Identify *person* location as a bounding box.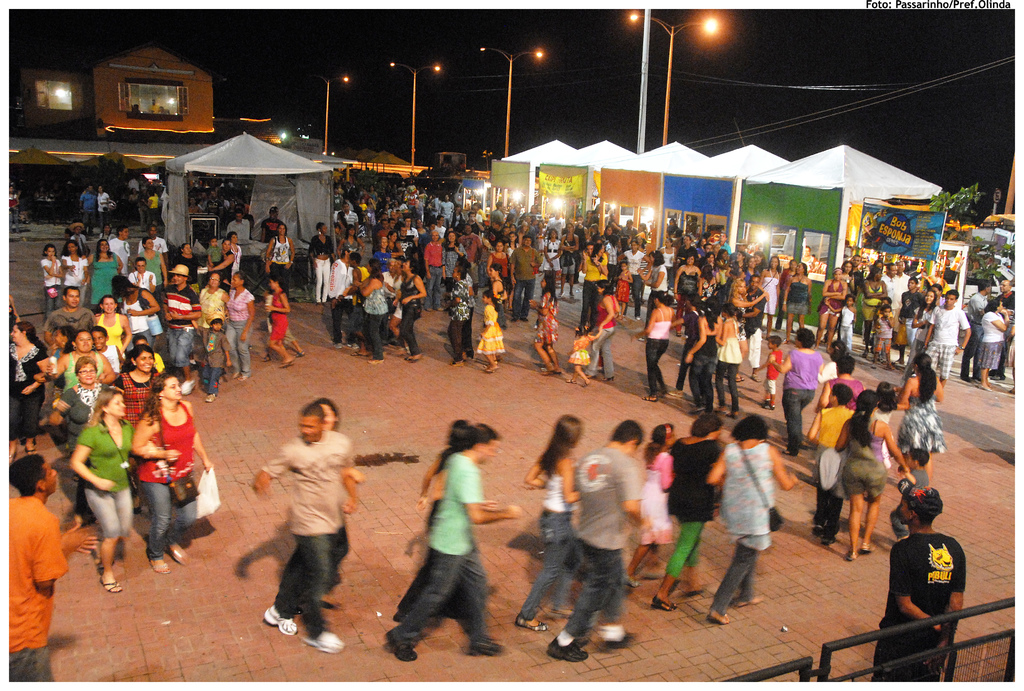
Rect(94, 296, 132, 359).
